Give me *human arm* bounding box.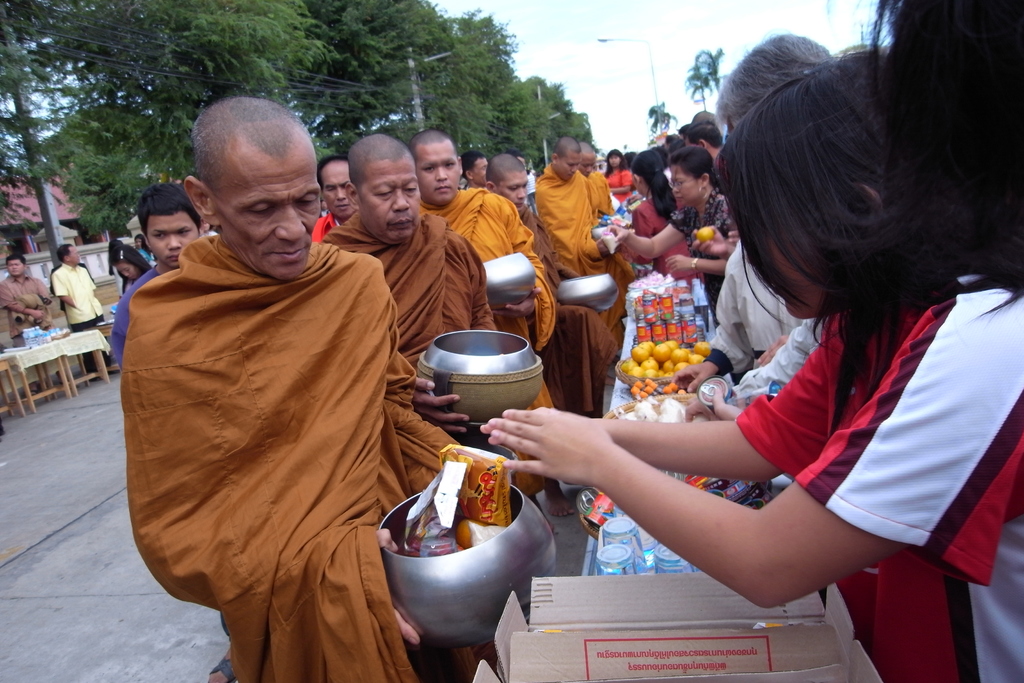
(500,195,556,325).
